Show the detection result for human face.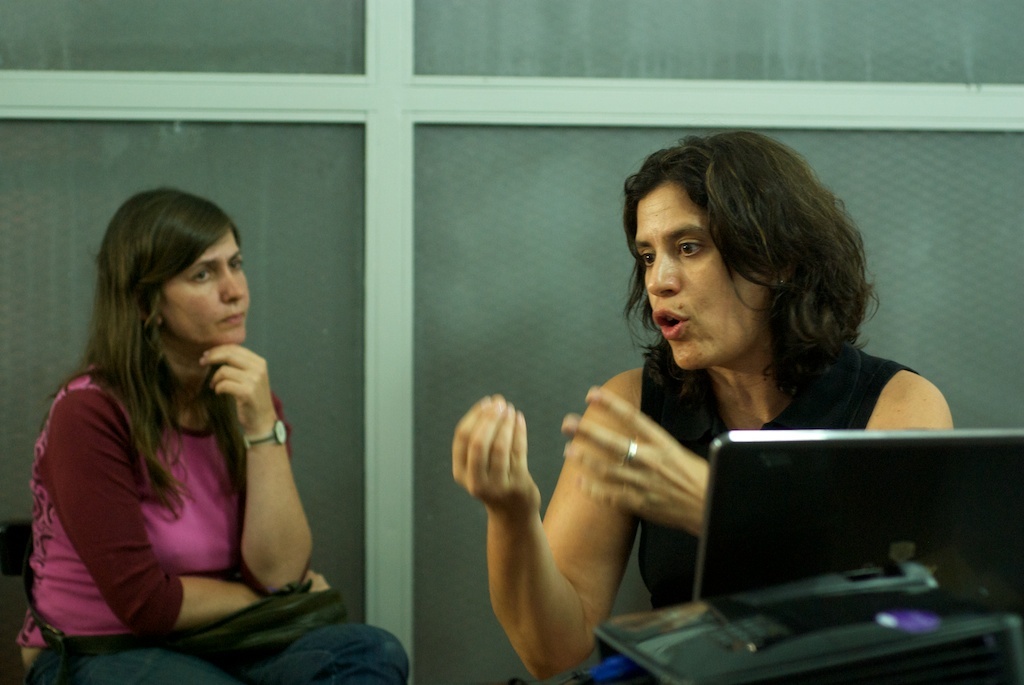
[left=152, top=227, right=251, bottom=347].
